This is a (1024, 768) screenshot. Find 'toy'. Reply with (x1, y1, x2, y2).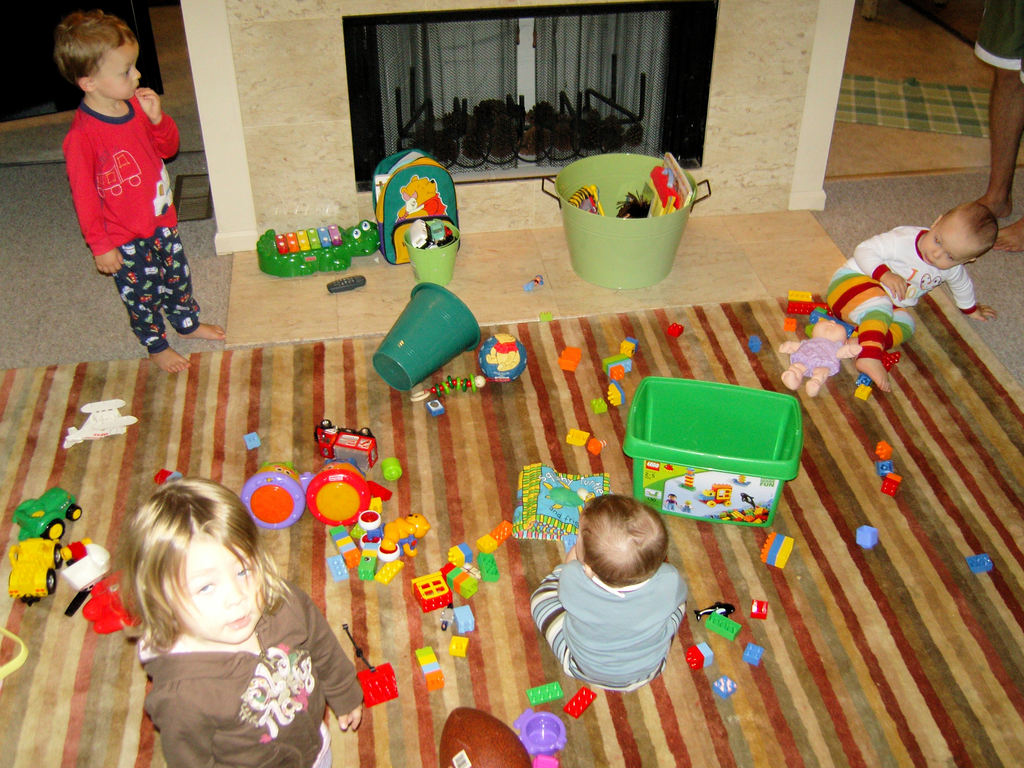
(359, 662, 399, 707).
